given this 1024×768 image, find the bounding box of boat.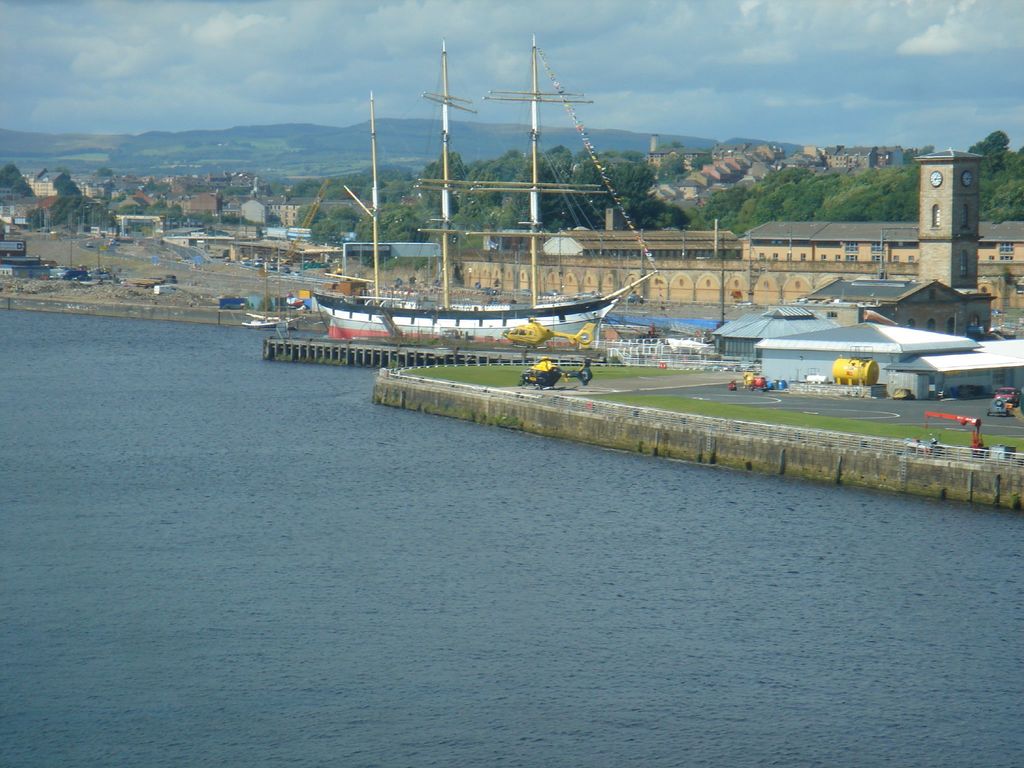
select_region(275, 41, 734, 360).
